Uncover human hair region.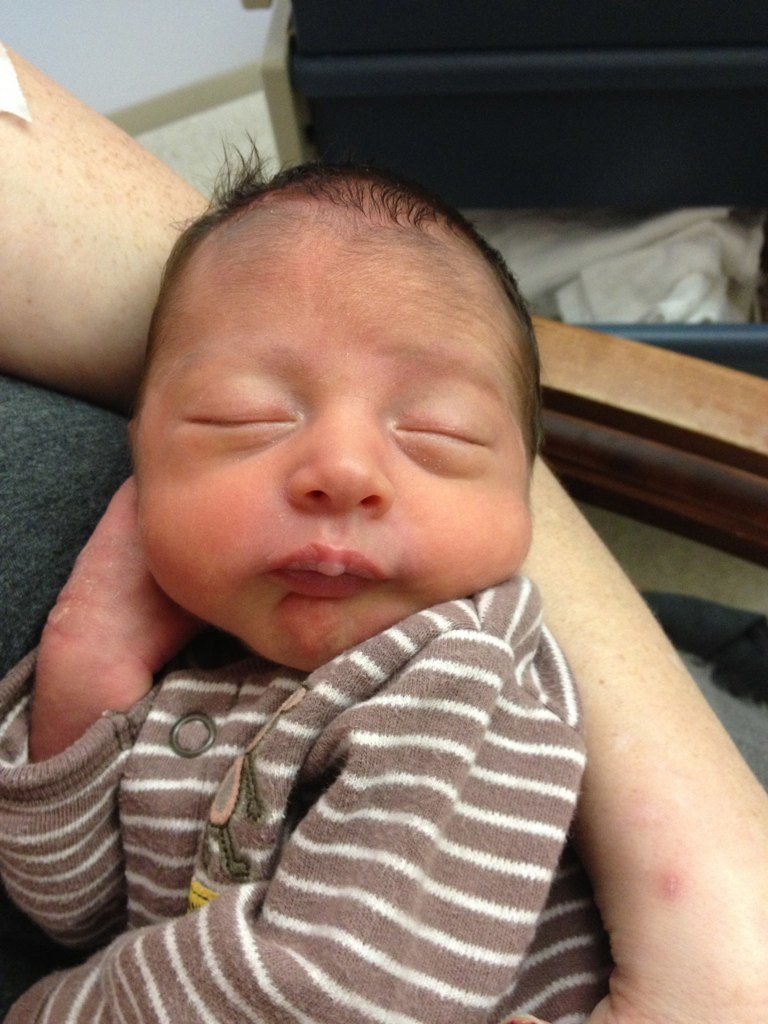
Uncovered: 128:160:542:490.
